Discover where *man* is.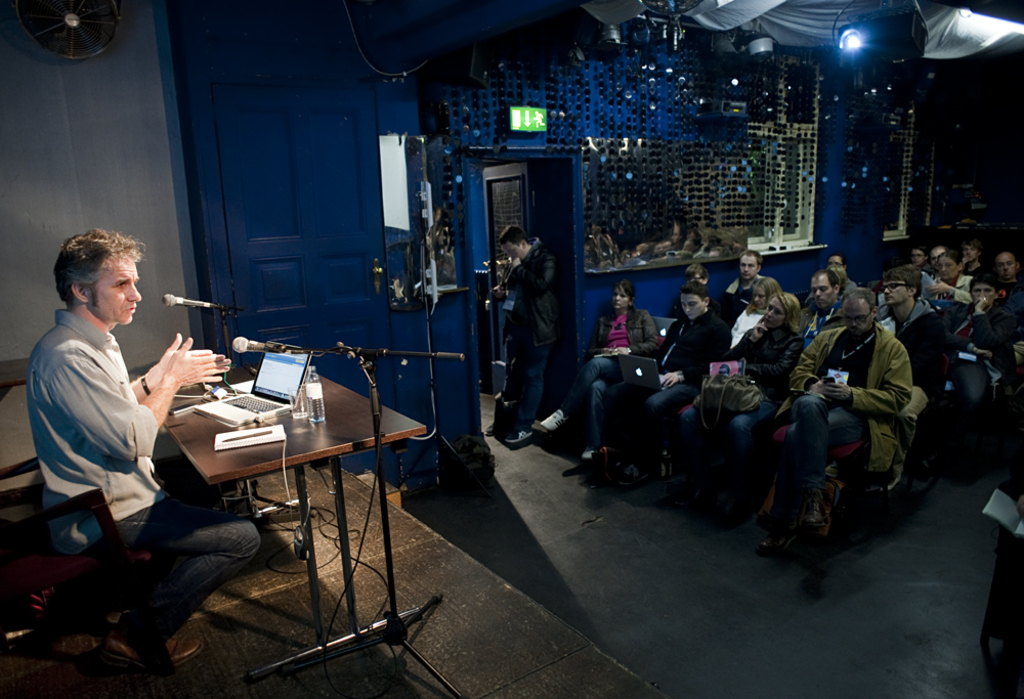
Discovered at crop(731, 288, 933, 594).
